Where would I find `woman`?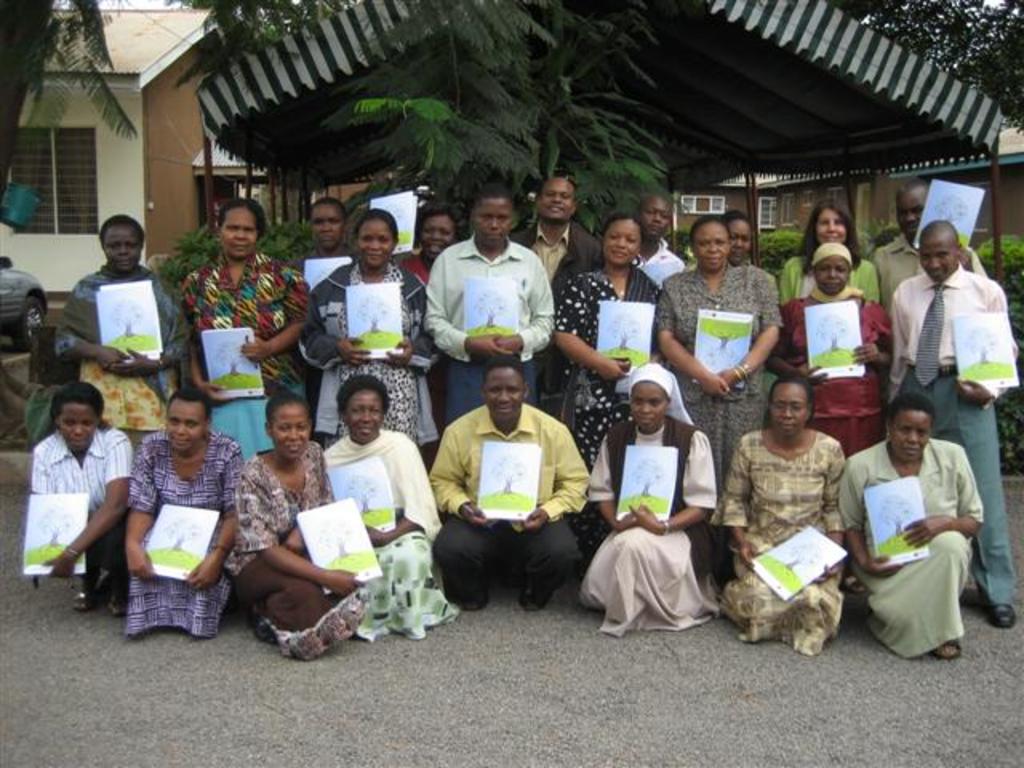
At 288:208:440:459.
